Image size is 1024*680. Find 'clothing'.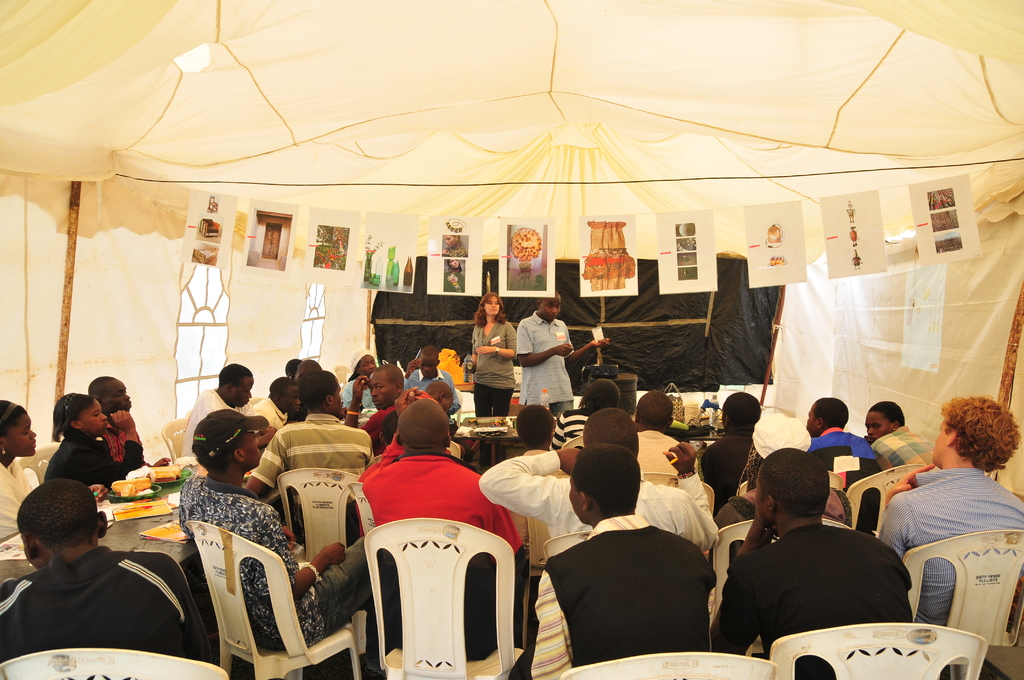
713 485 854 557.
